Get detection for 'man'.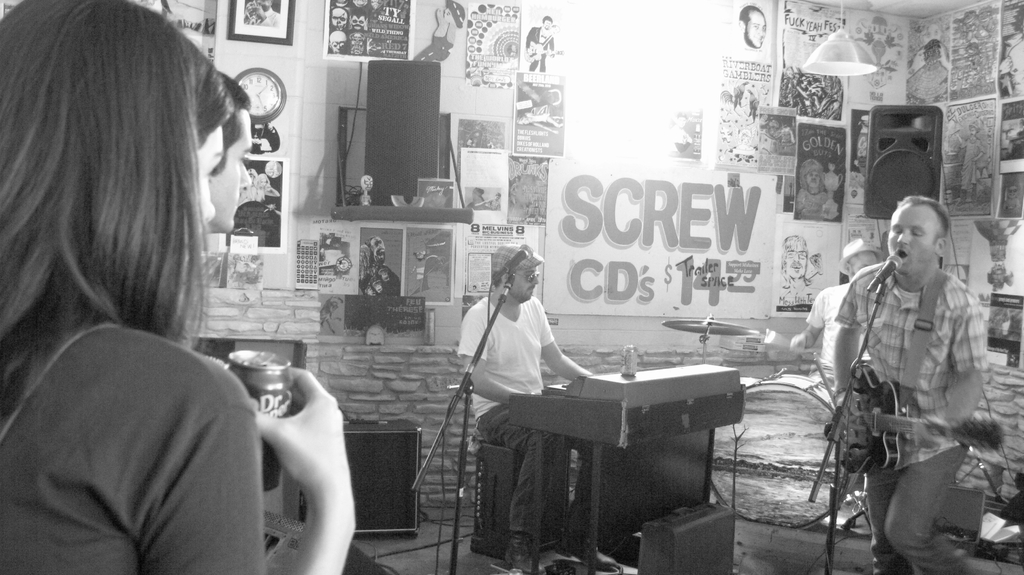
Detection: bbox(522, 15, 556, 72).
